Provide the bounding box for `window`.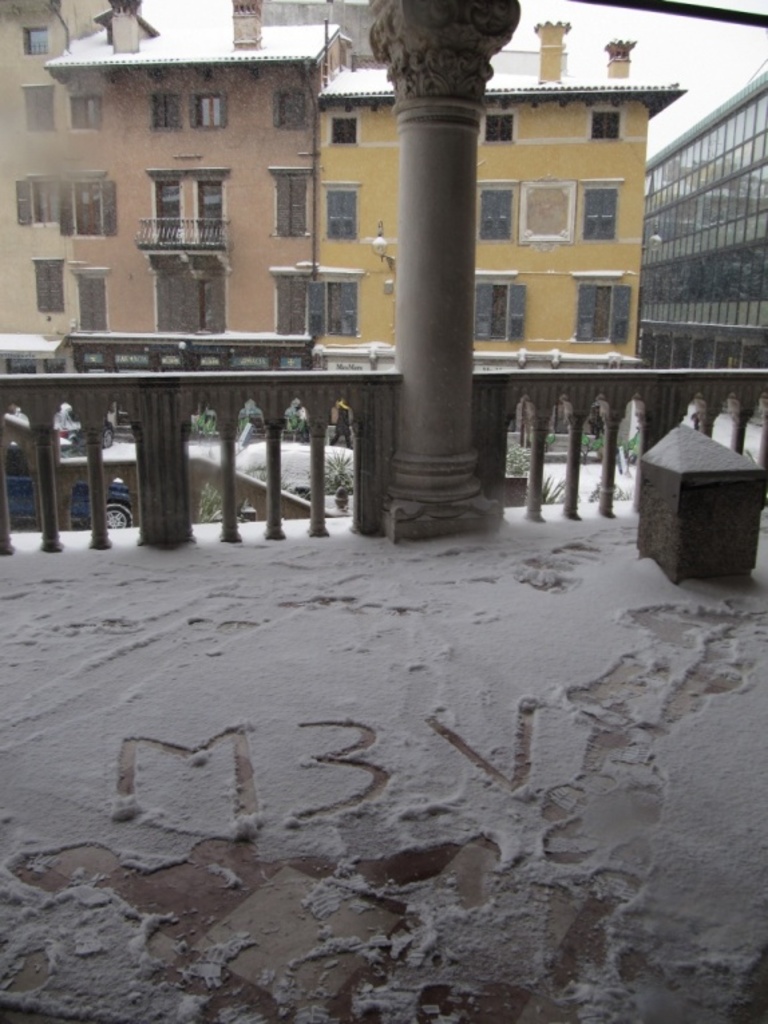
<box>478,181,518,238</box>.
